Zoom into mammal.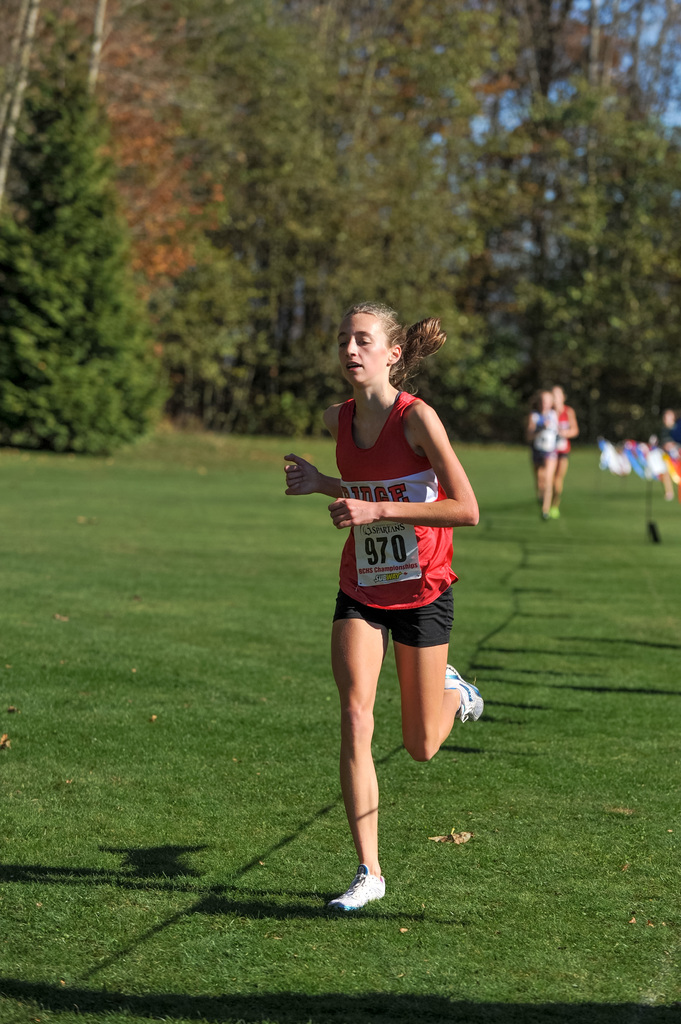
Zoom target: BBox(554, 386, 580, 524).
